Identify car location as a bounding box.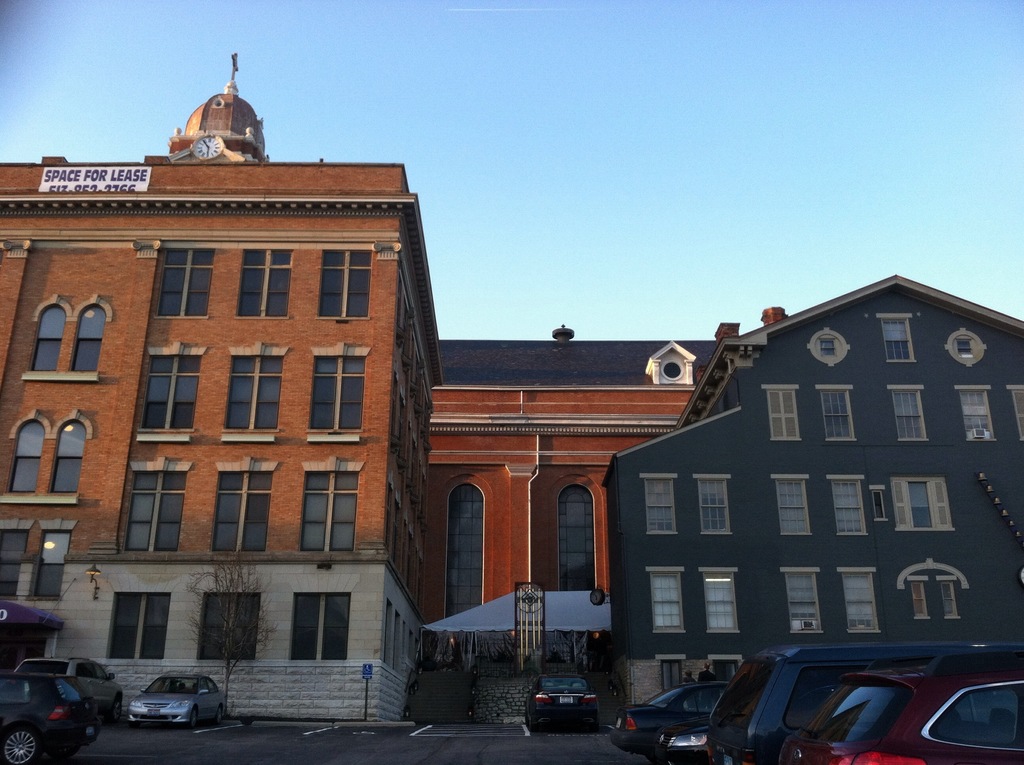
0,675,109,764.
